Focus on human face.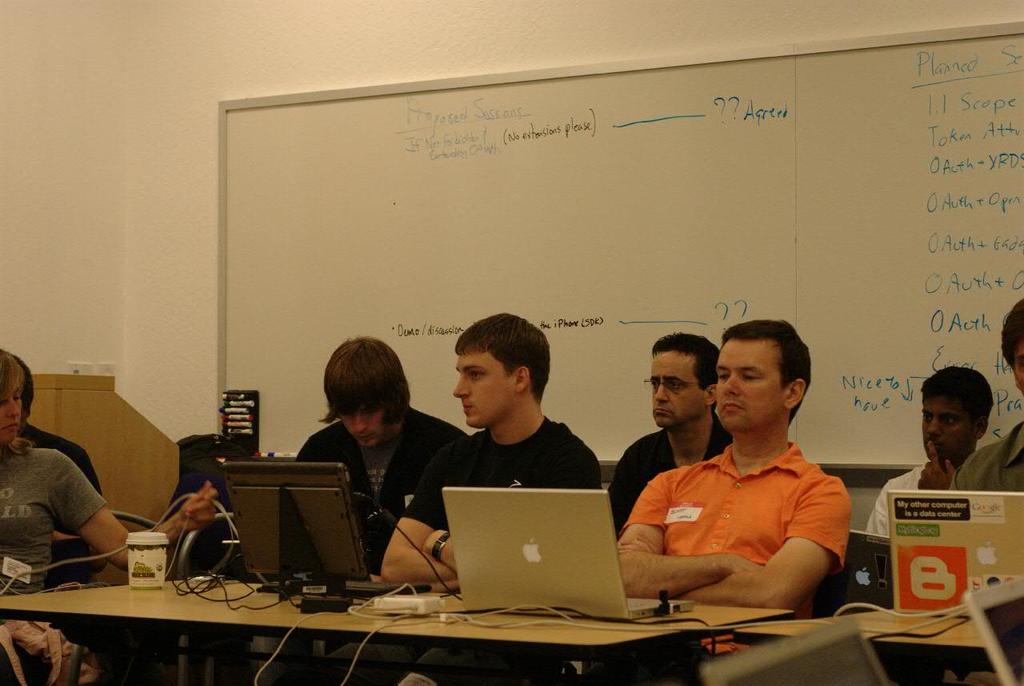
Focused at bbox=[337, 391, 401, 450].
